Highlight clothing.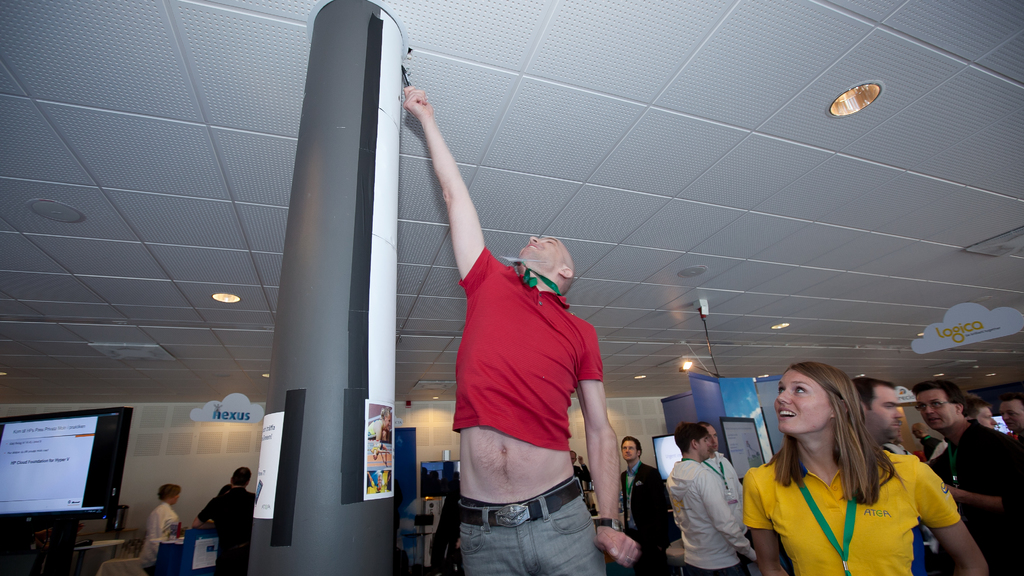
Highlighted region: x1=881 y1=435 x2=922 y2=460.
